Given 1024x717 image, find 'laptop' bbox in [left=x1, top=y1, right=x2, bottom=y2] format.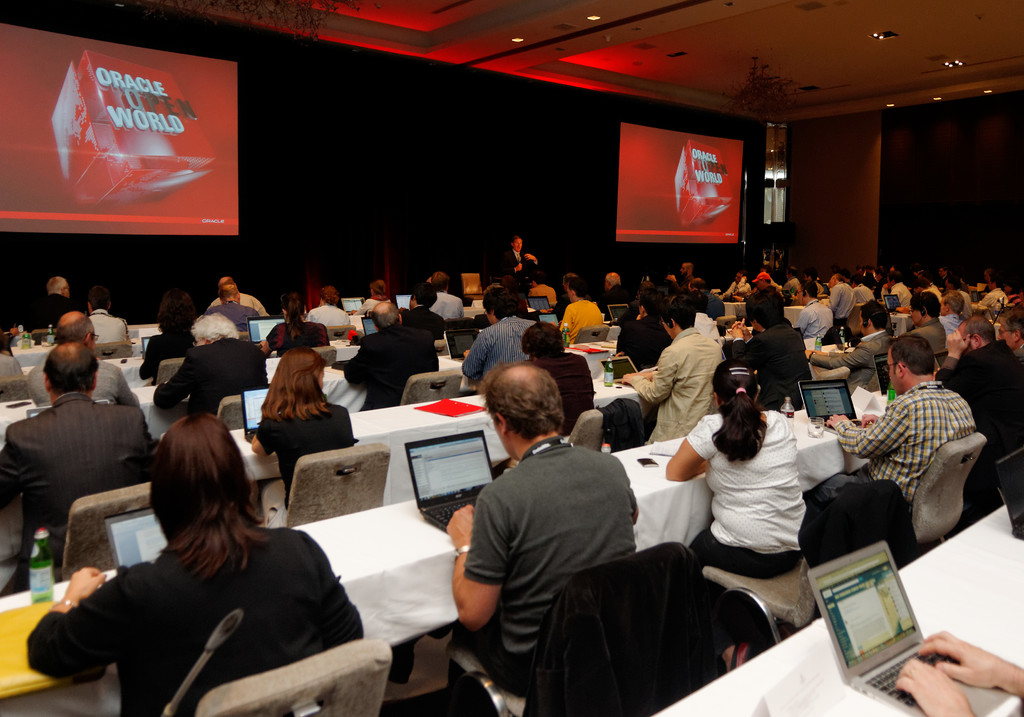
[left=246, top=315, right=284, bottom=343].
